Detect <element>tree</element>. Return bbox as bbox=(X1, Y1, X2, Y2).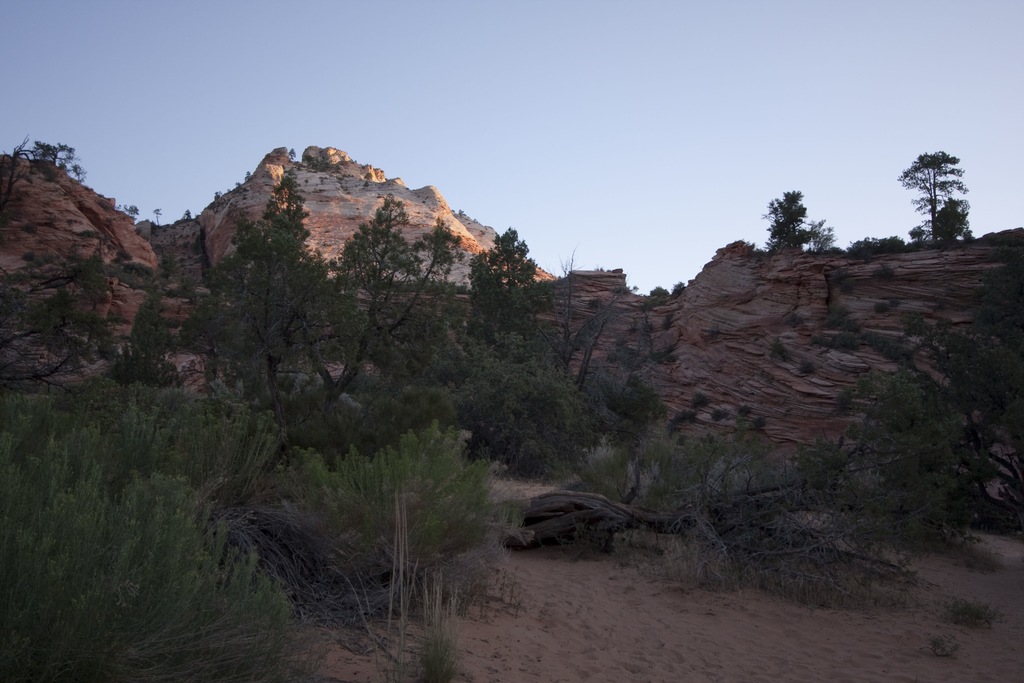
bbox=(896, 147, 966, 242).
